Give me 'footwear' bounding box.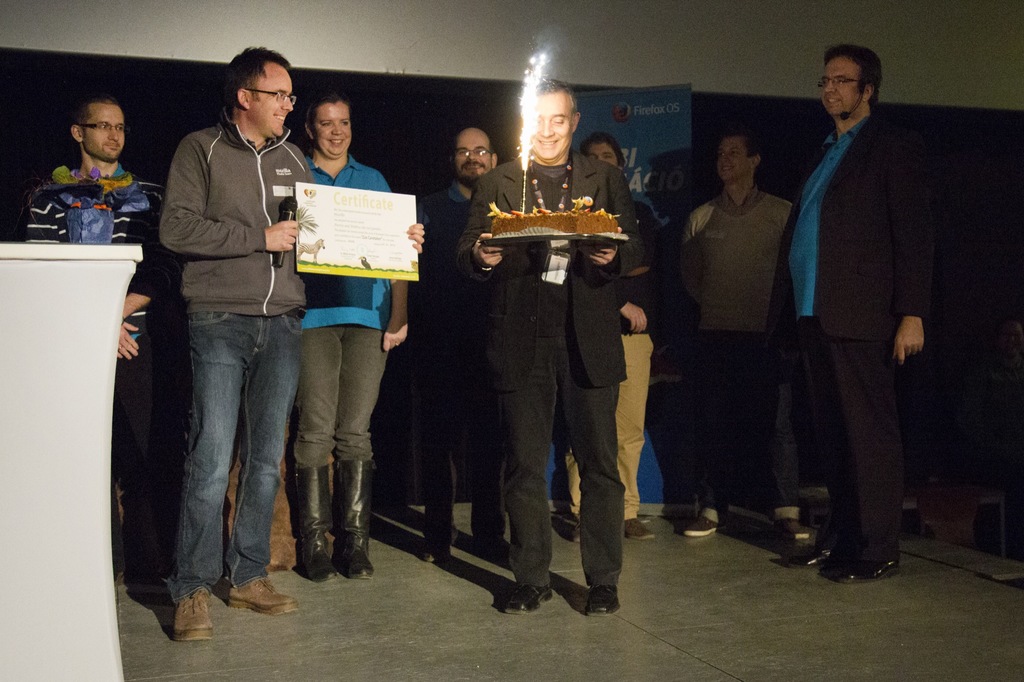
x1=624 y1=515 x2=654 y2=537.
